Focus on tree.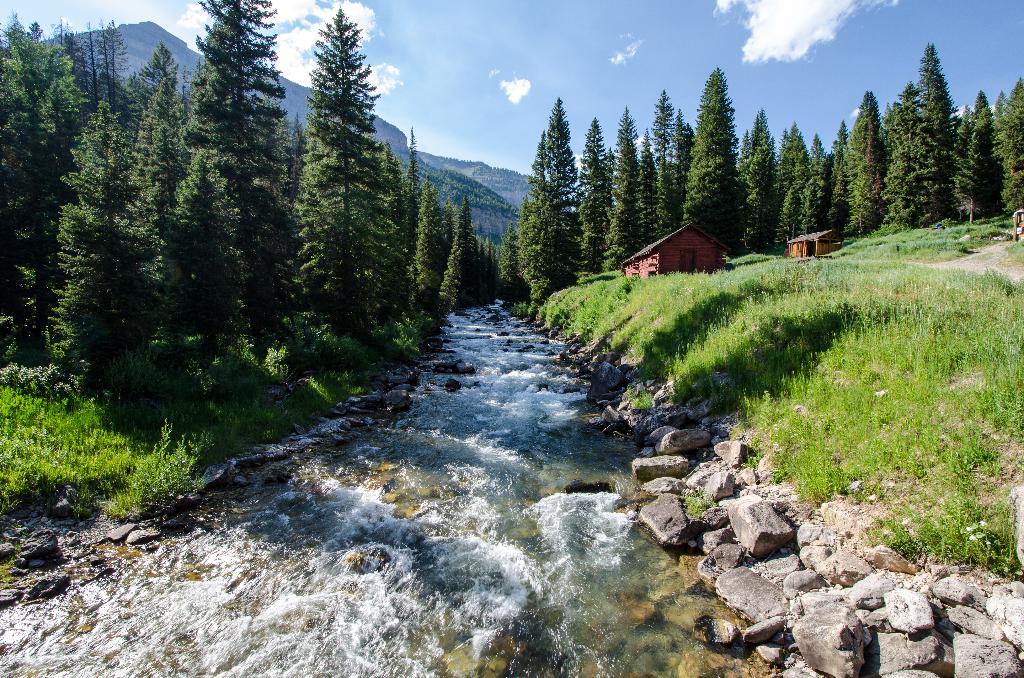
Focused at rect(606, 105, 635, 265).
